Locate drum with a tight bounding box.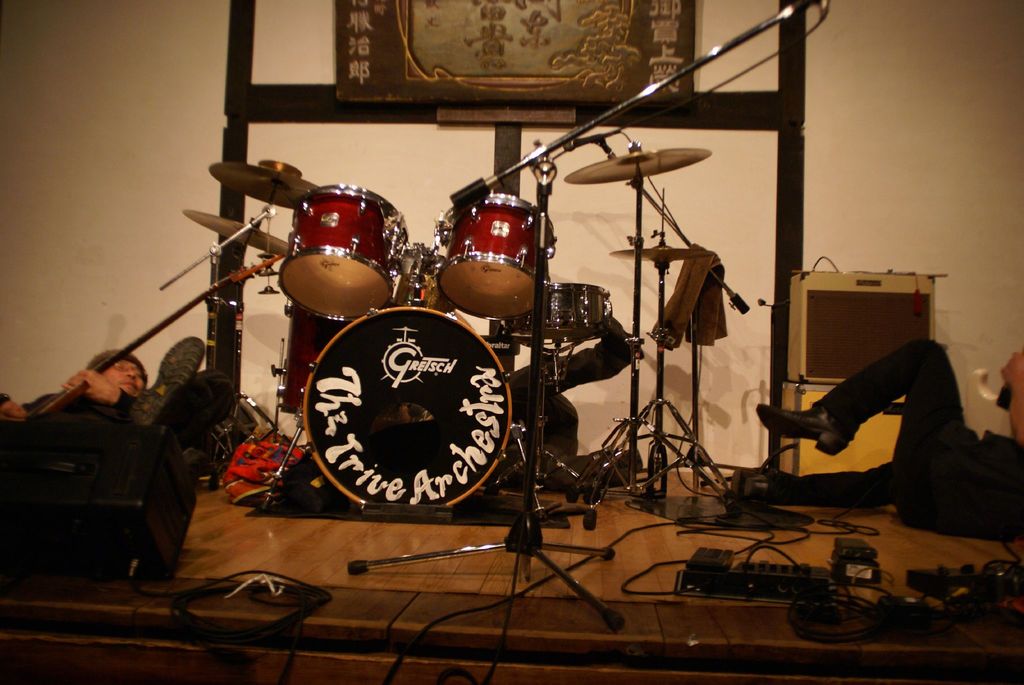
bbox=(437, 195, 556, 320).
